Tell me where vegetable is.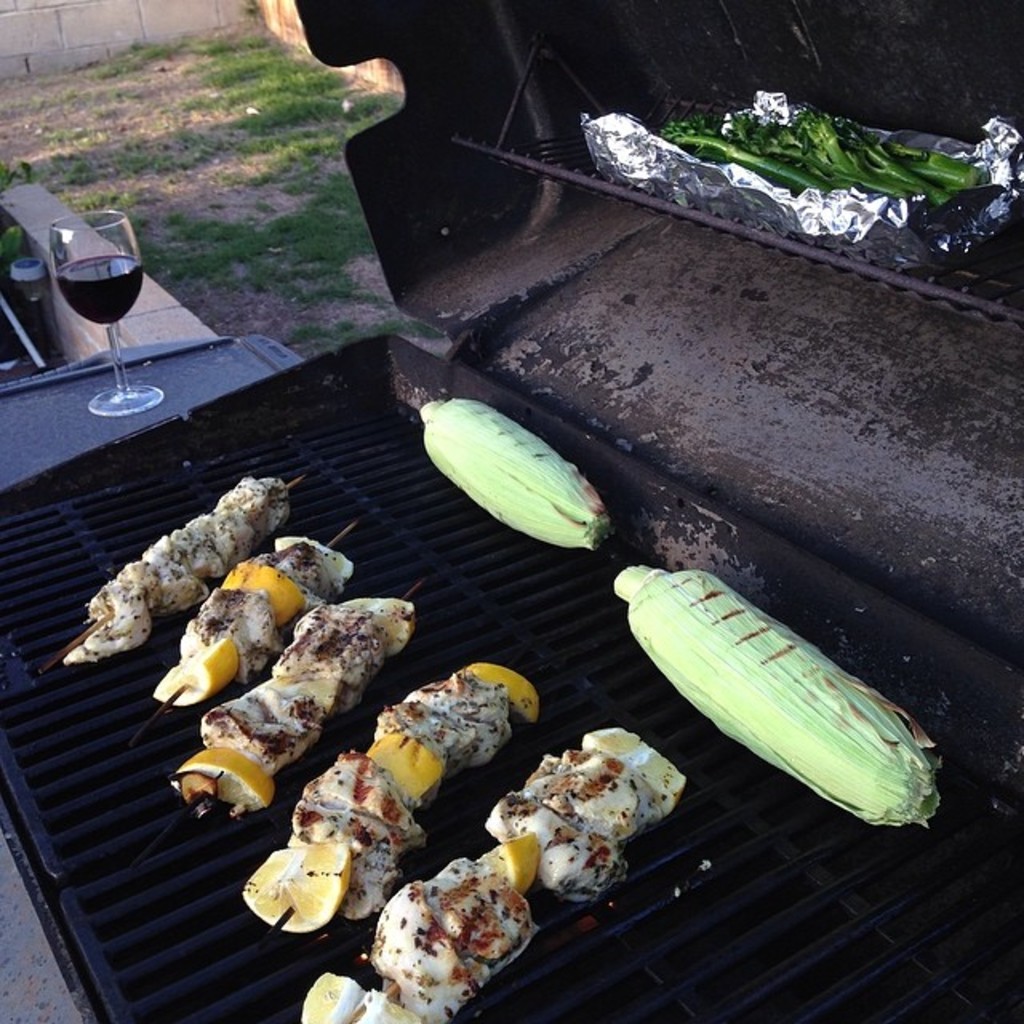
vegetable is at x1=293 y1=970 x2=434 y2=1022.
